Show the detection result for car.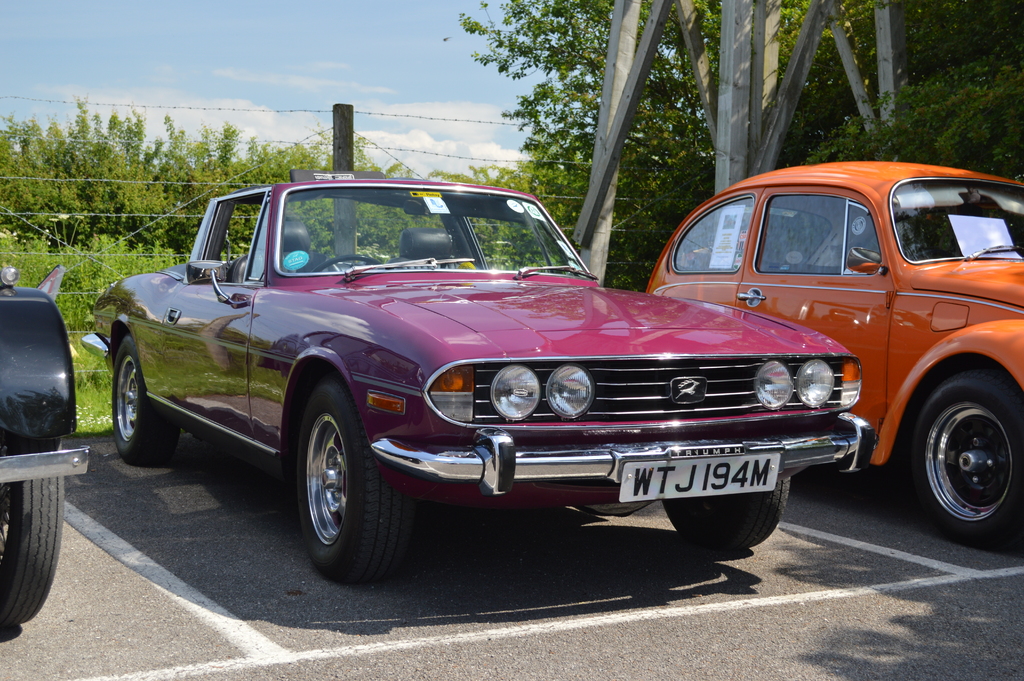
(637,156,1023,534).
